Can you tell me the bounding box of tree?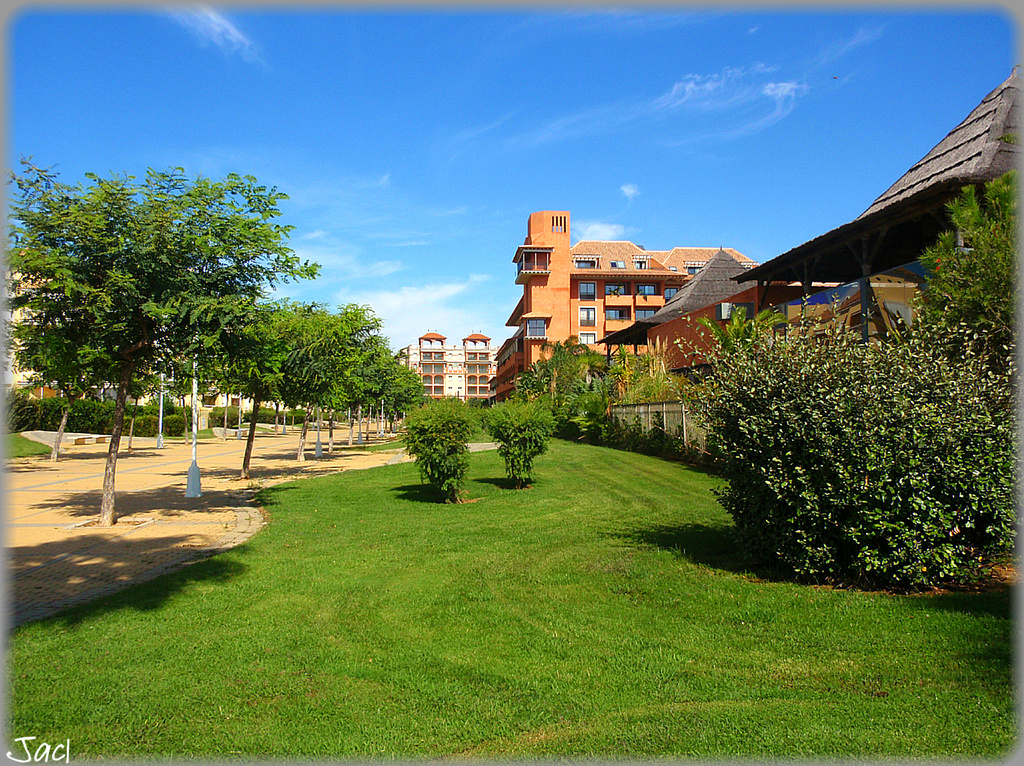
317:333:426:449.
